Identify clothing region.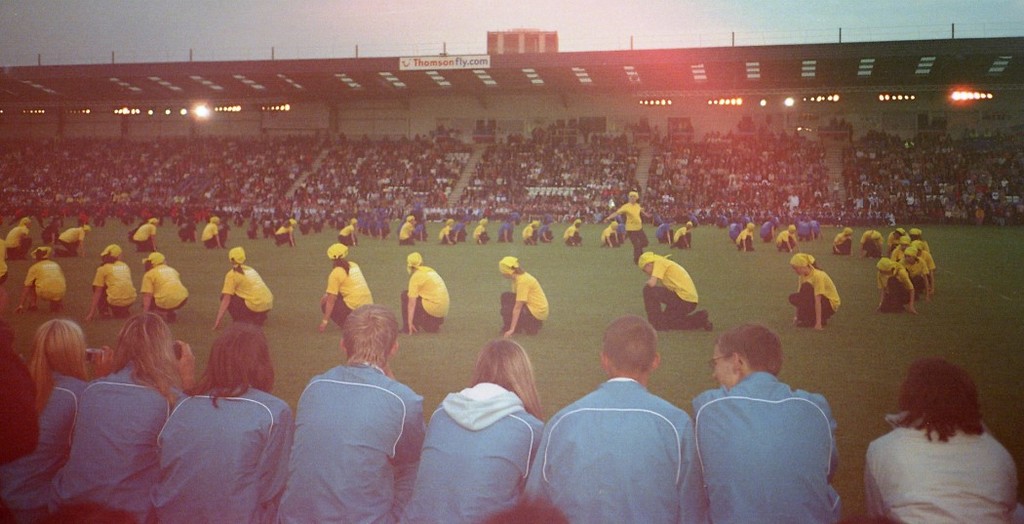
Region: left=335, top=225, right=356, bottom=246.
